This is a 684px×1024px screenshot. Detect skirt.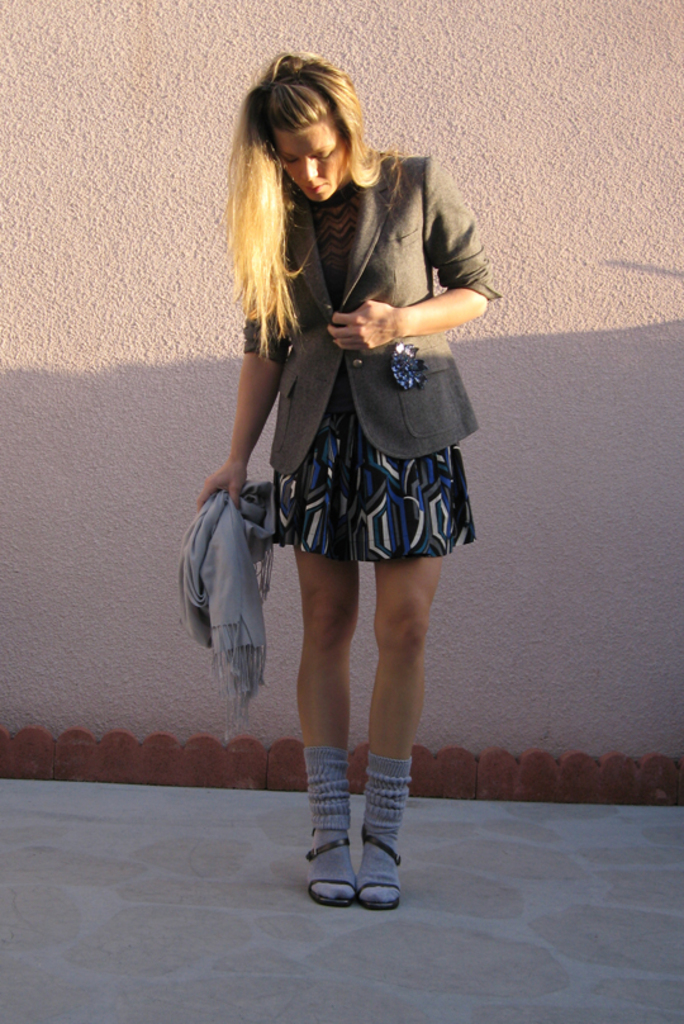
266:383:481:561.
